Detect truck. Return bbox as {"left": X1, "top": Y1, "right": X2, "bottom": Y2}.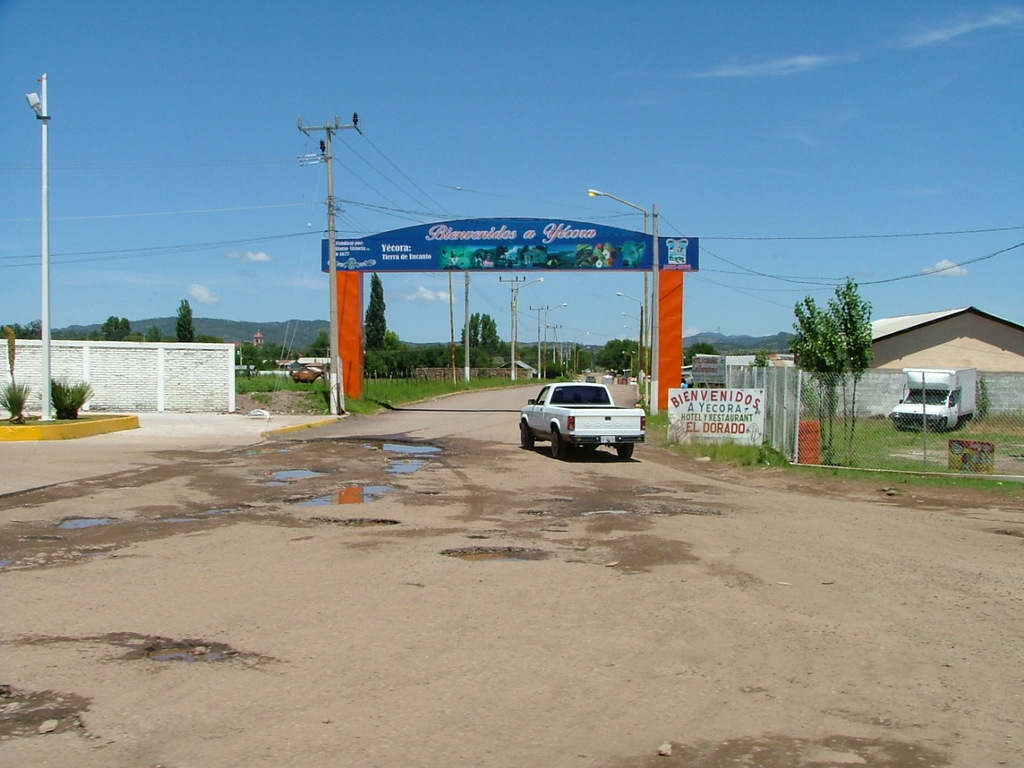
{"left": 894, "top": 362, "right": 974, "bottom": 430}.
